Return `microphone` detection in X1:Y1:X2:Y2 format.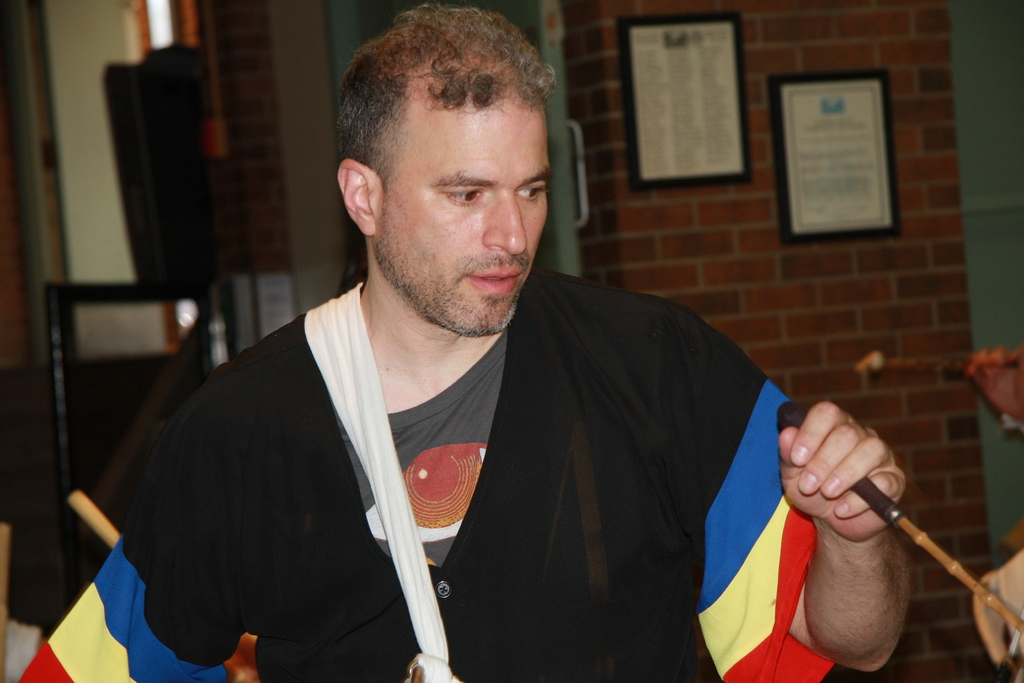
774:393:1007:634.
